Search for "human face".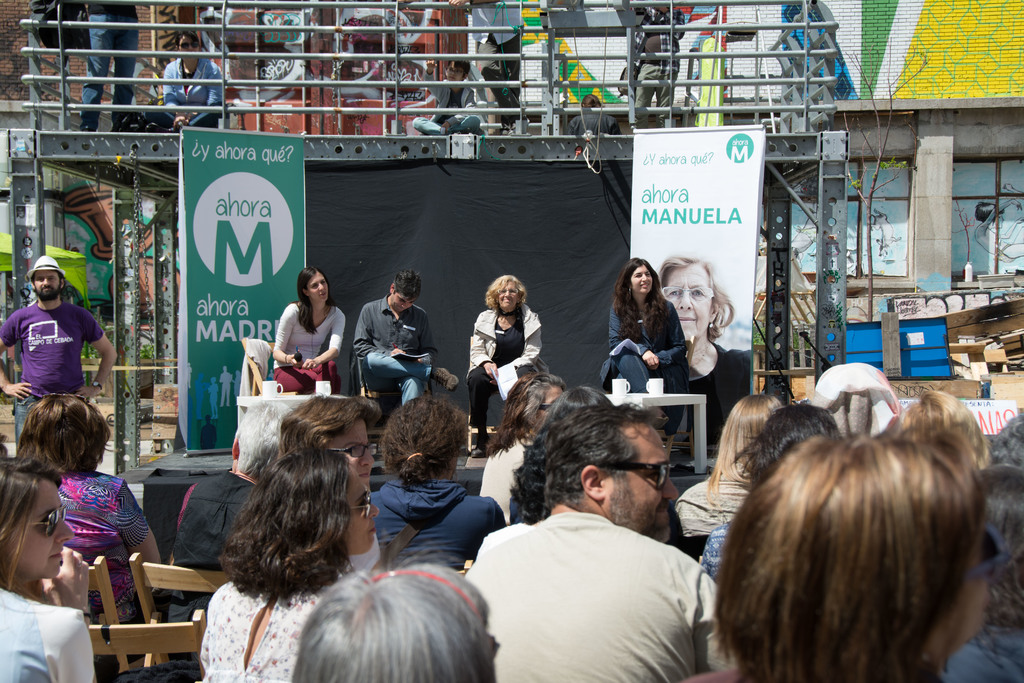
Found at <box>445,63,465,83</box>.
